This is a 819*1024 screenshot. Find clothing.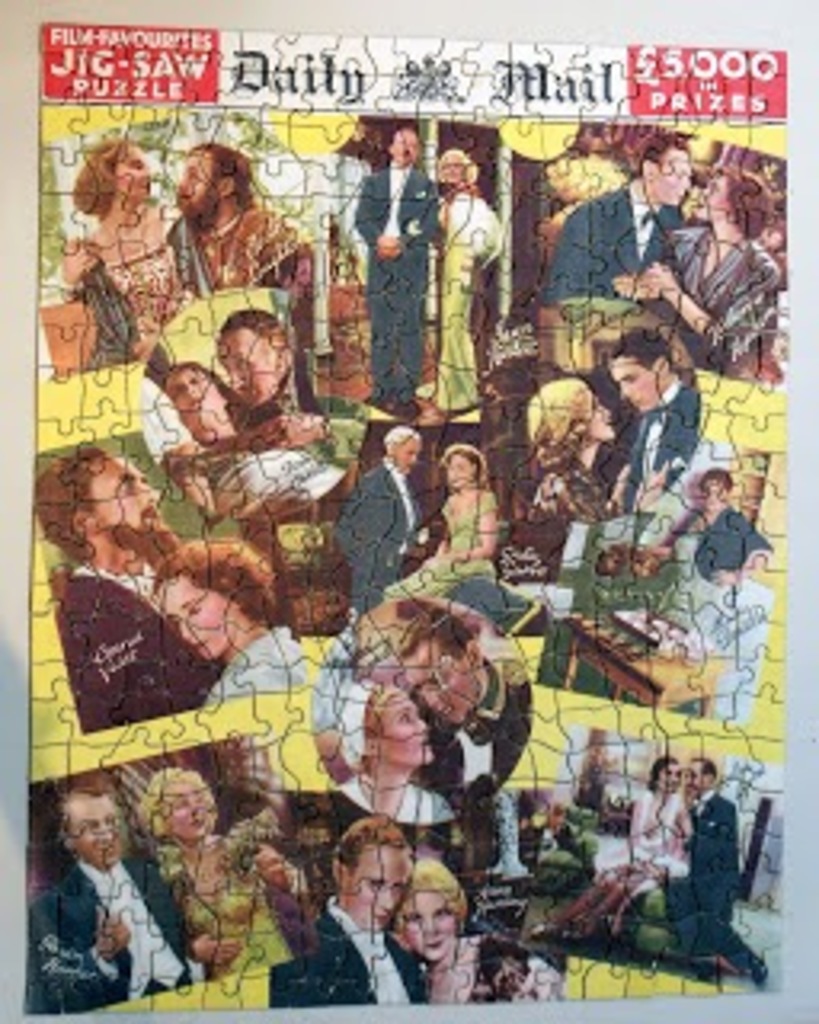
Bounding box: bbox=(342, 138, 438, 410).
